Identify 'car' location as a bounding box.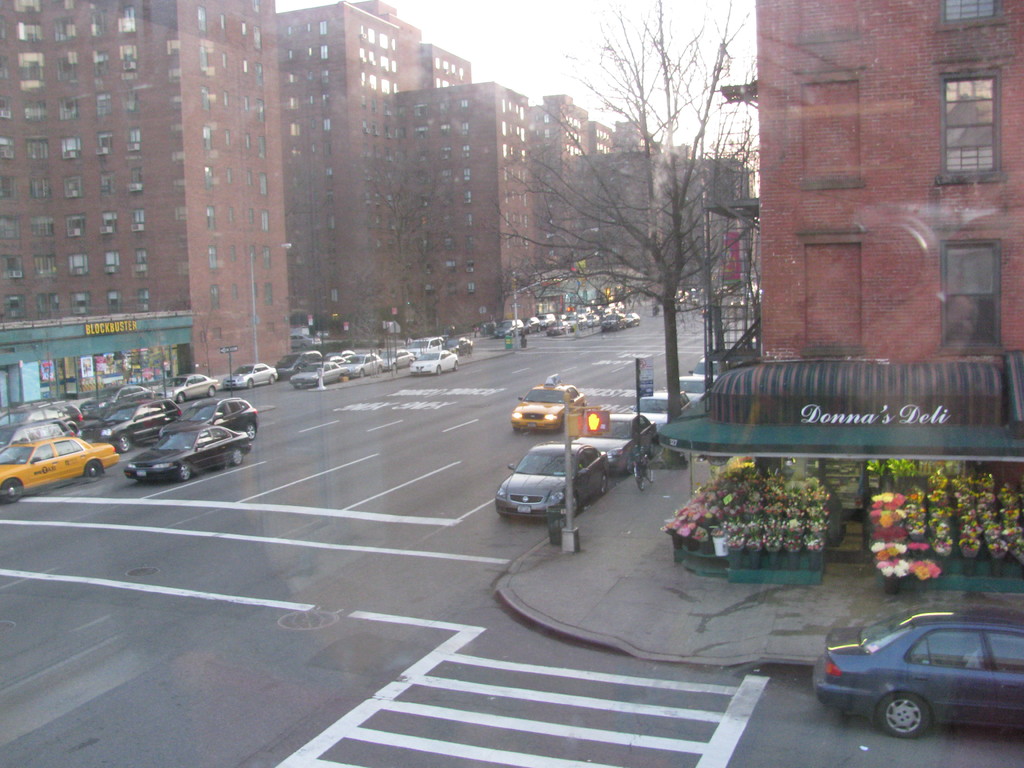
(x1=813, y1=602, x2=1023, y2=743).
